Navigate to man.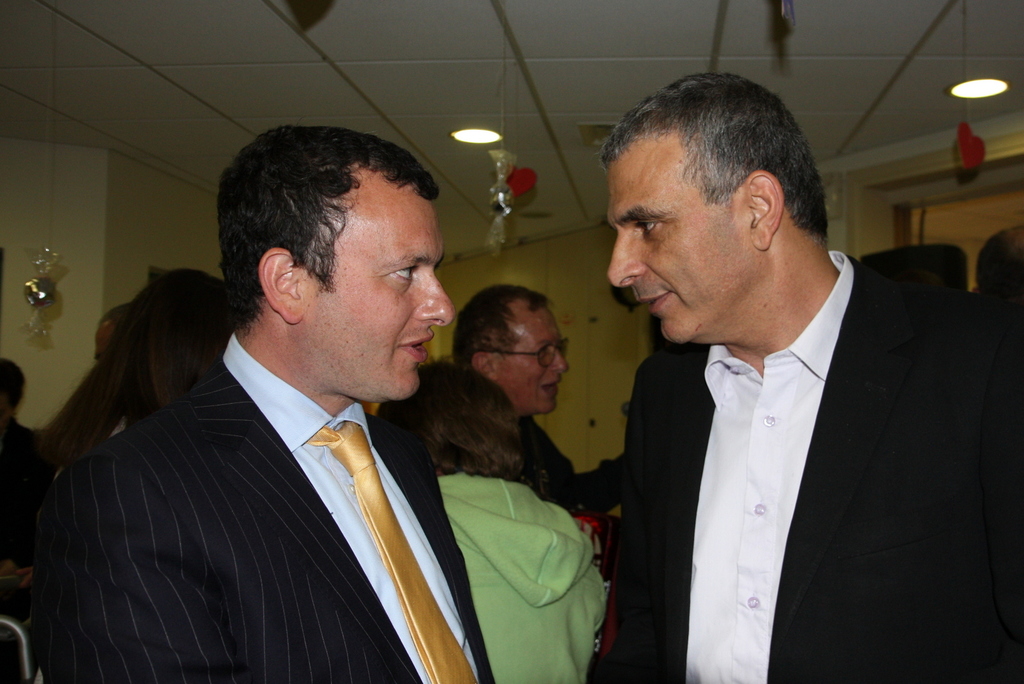
Navigation target: (582, 70, 1023, 683).
